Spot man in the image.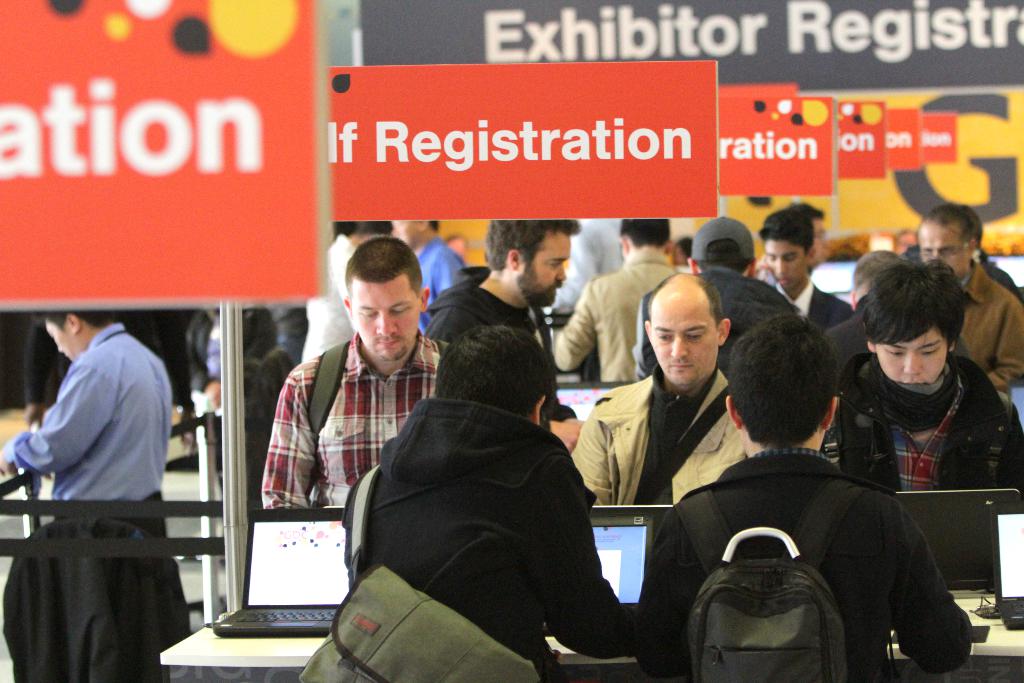
man found at x1=386, y1=217, x2=471, y2=336.
